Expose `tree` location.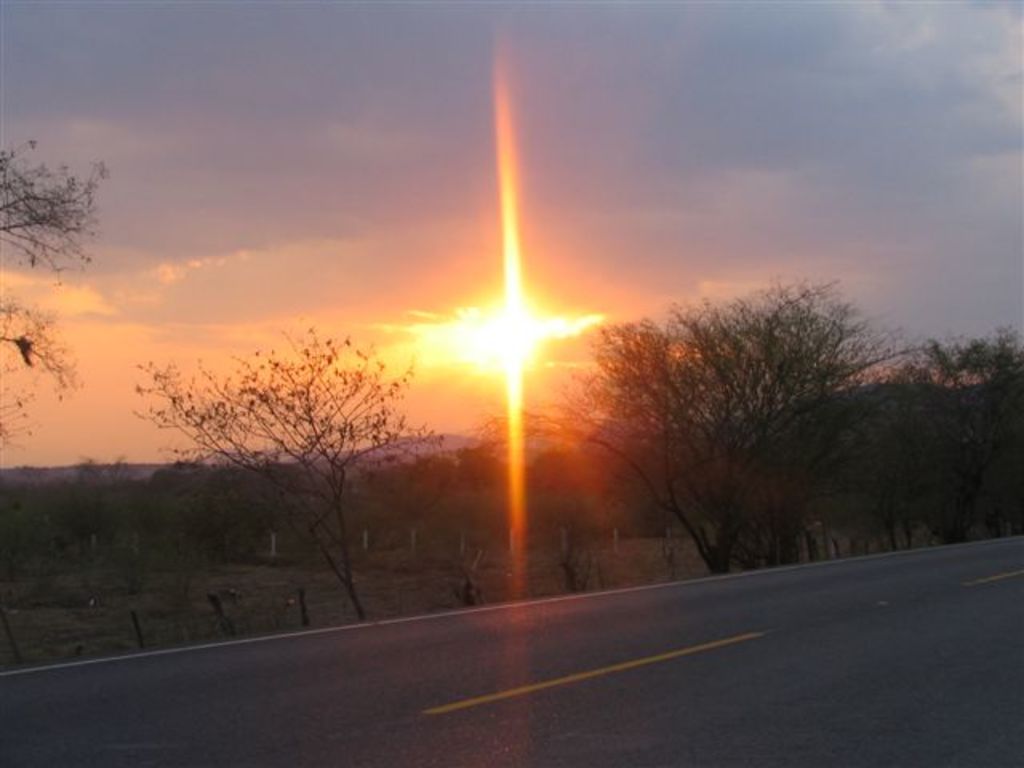
Exposed at <box>131,326,454,621</box>.
